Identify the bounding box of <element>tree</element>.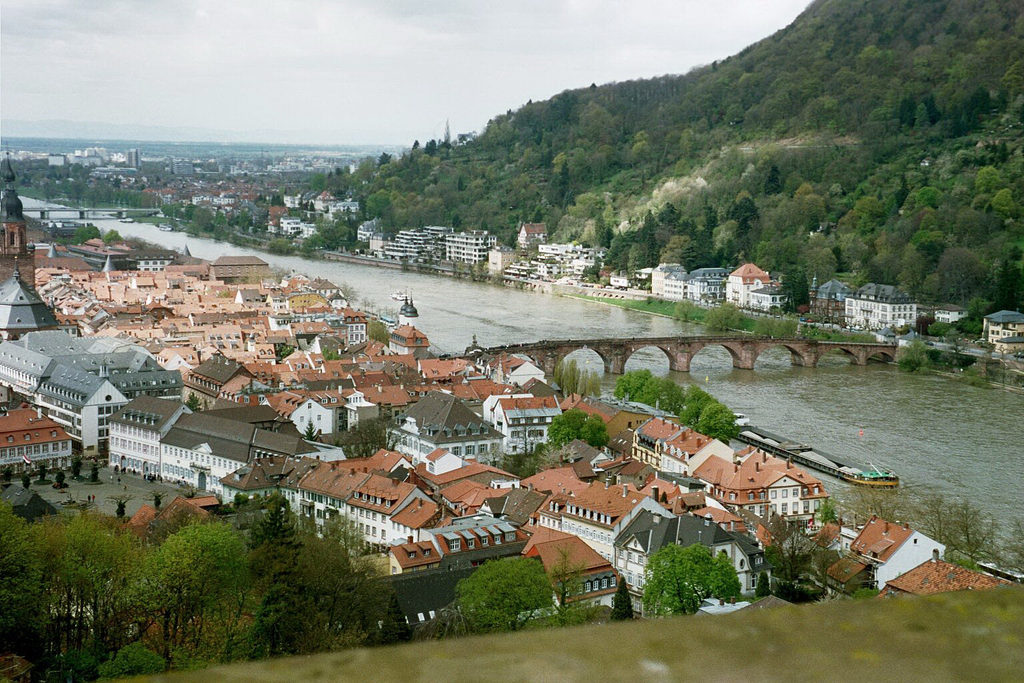
[191,204,213,231].
